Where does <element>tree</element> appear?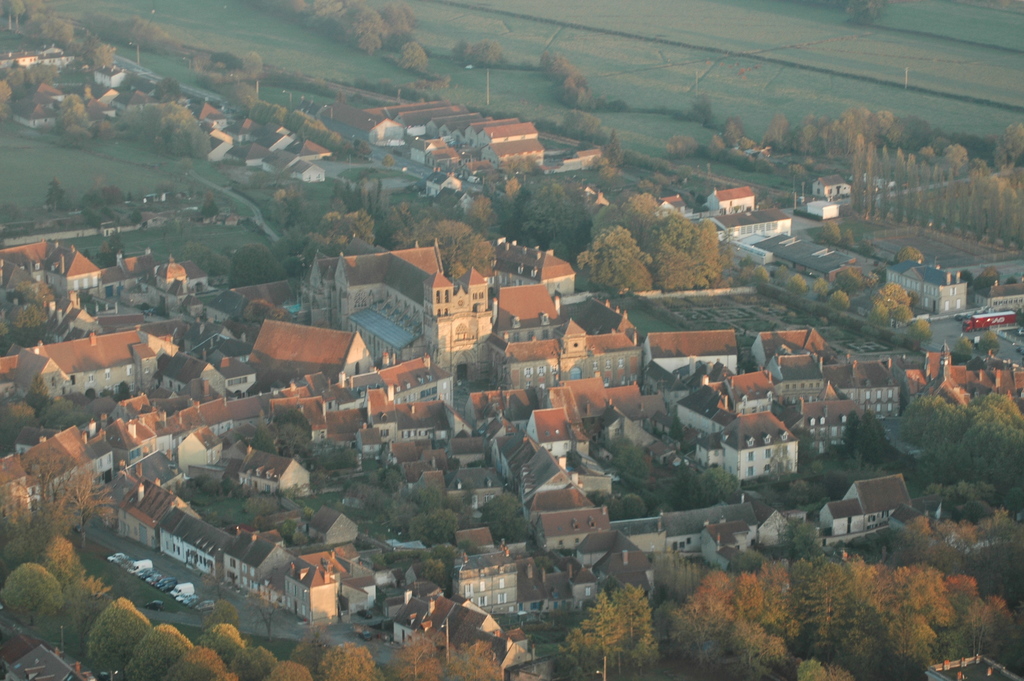
Appears at (856,231,877,254).
